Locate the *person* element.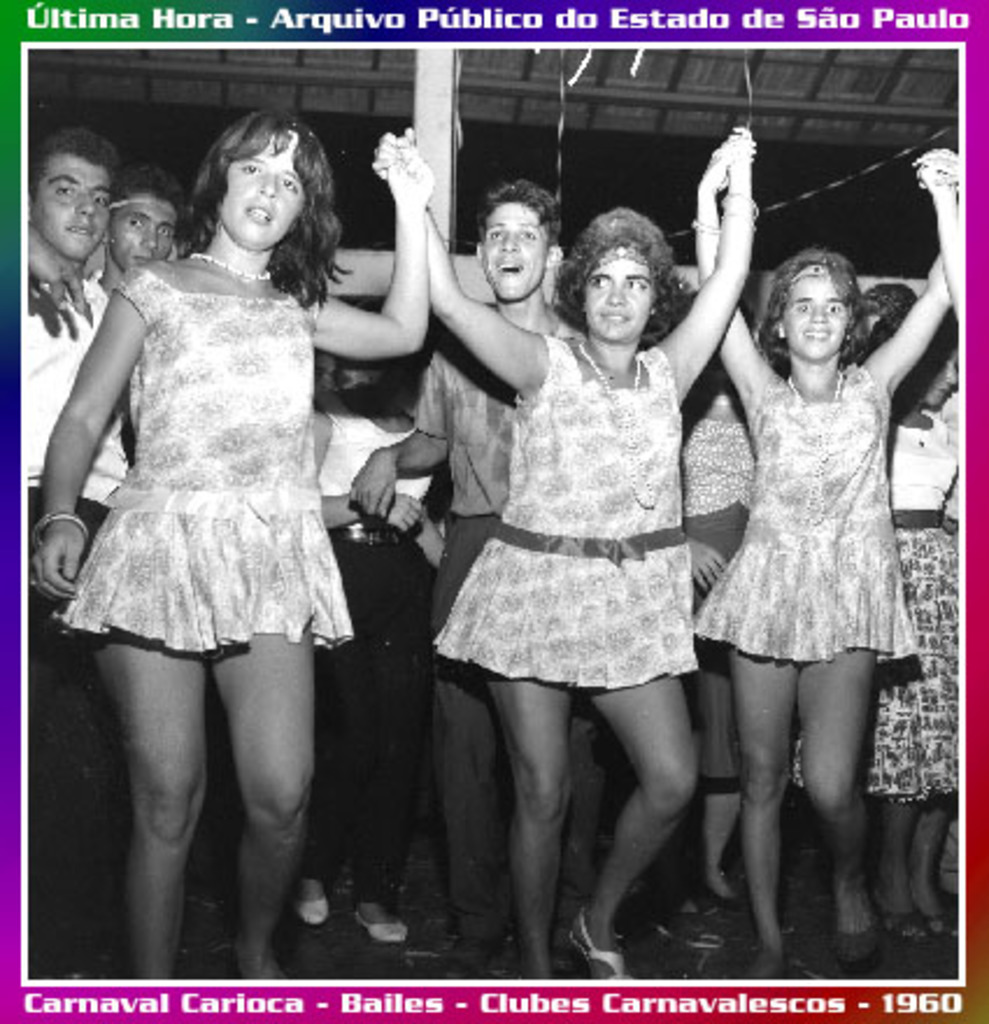
Element bbox: bbox=[789, 284, 963, 940].
